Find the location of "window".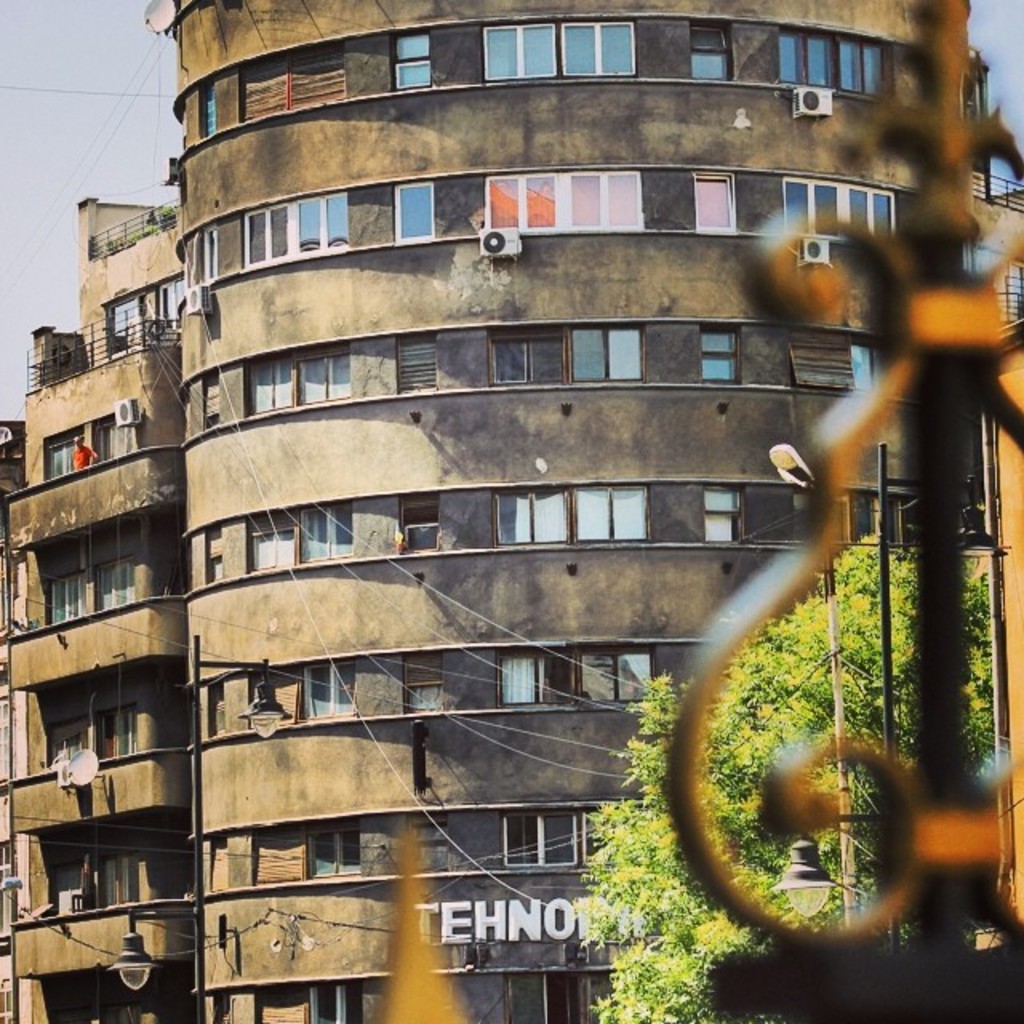
Location: select_region(288, 186, 349, 258).
